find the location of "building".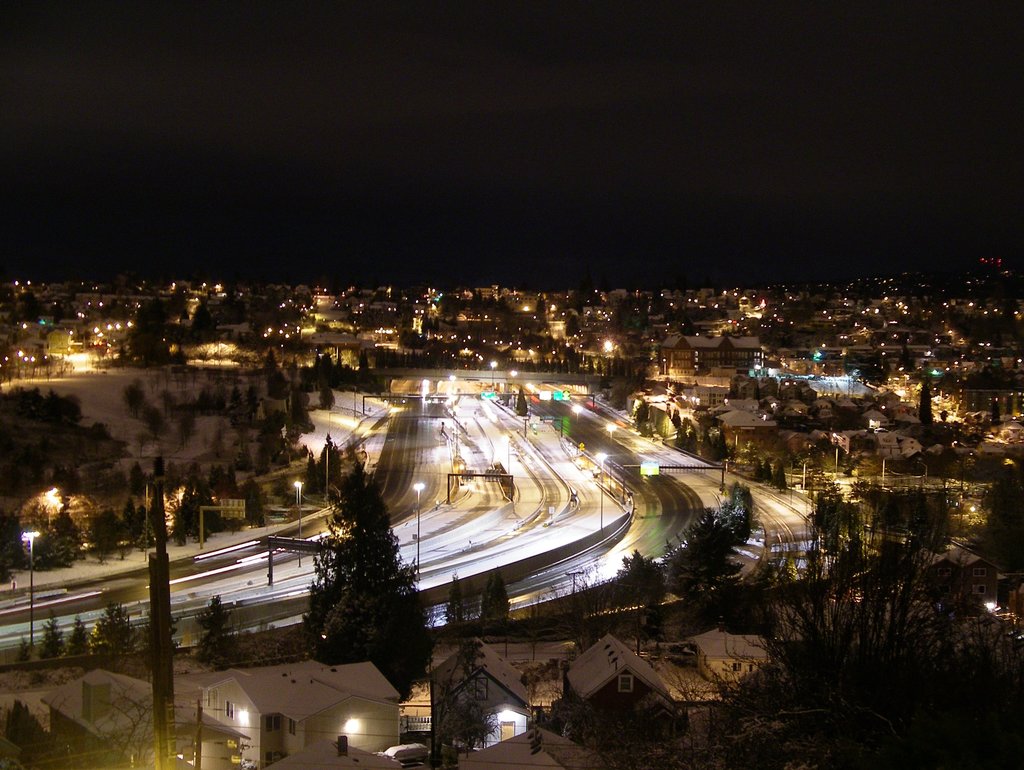
Location: bbox(561, 637, 673, 739).
